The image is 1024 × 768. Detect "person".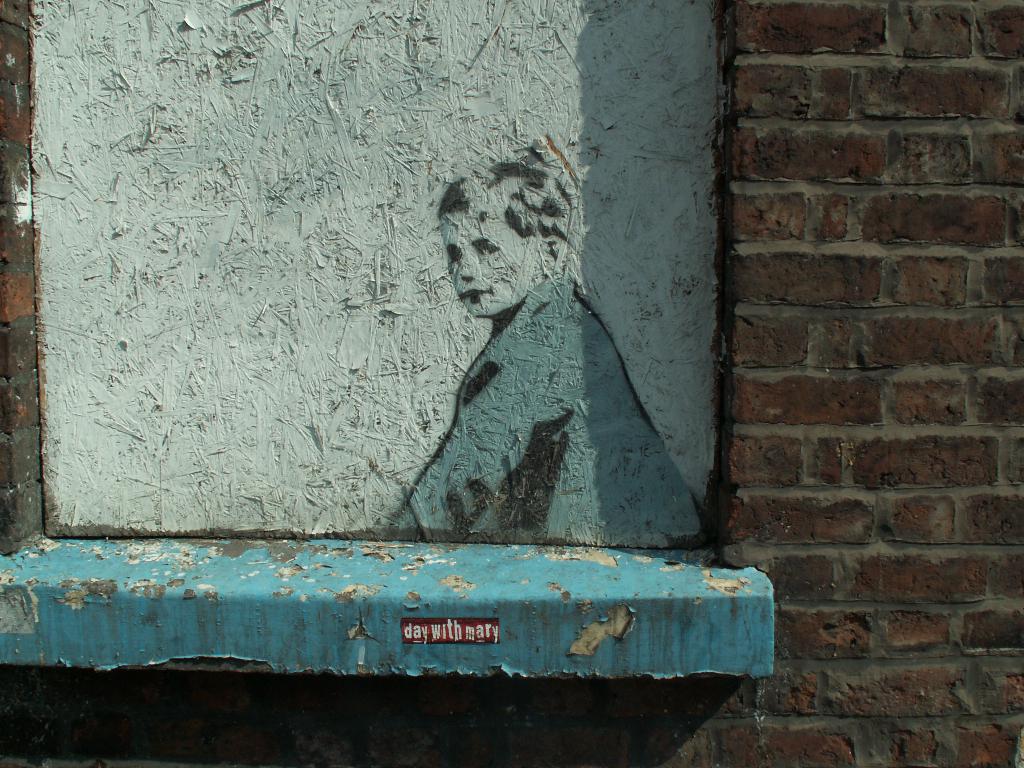
Detection: x1=375 y1=142 x2=709 y2=574.
